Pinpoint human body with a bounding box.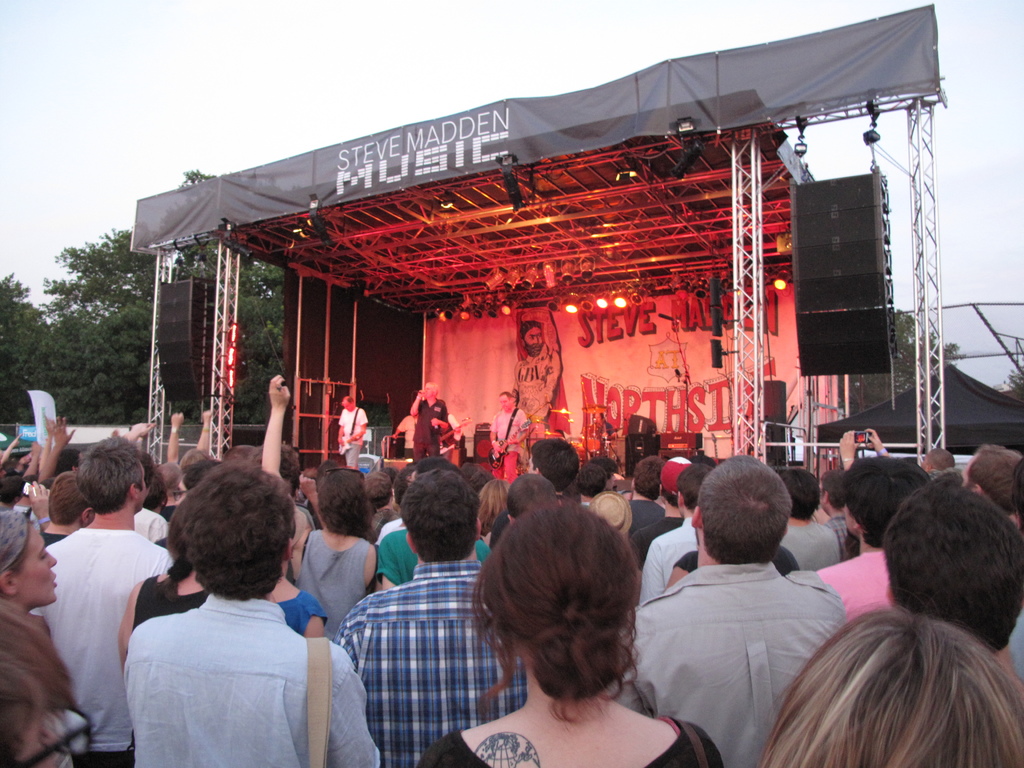
bbox(339, 400, 368, 470).
